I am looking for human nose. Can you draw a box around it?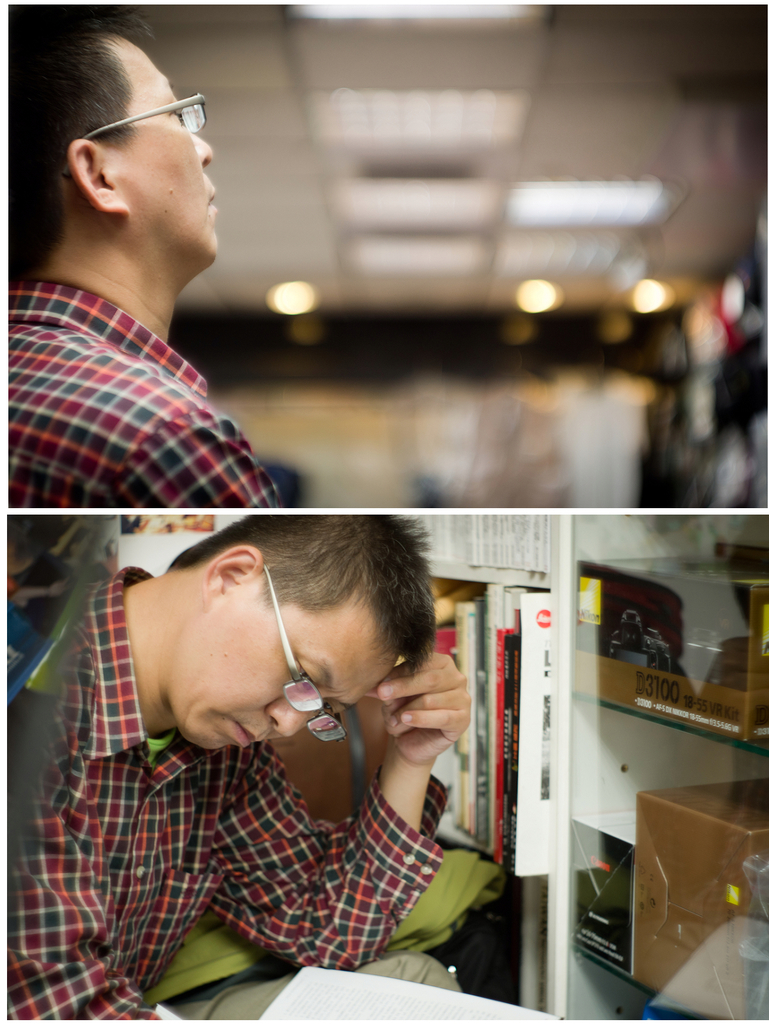
Sure, the bounding box is box(191, 130, 214, 164).
